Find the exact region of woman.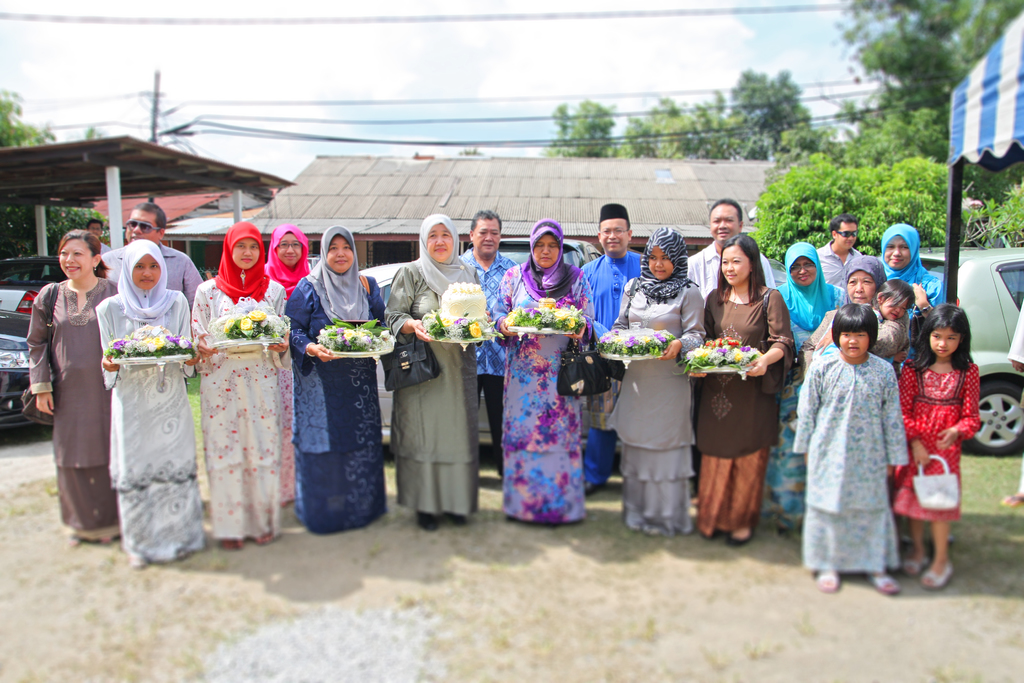
Exact region: <bbox>284, 223, 388, 539</bbox>.
